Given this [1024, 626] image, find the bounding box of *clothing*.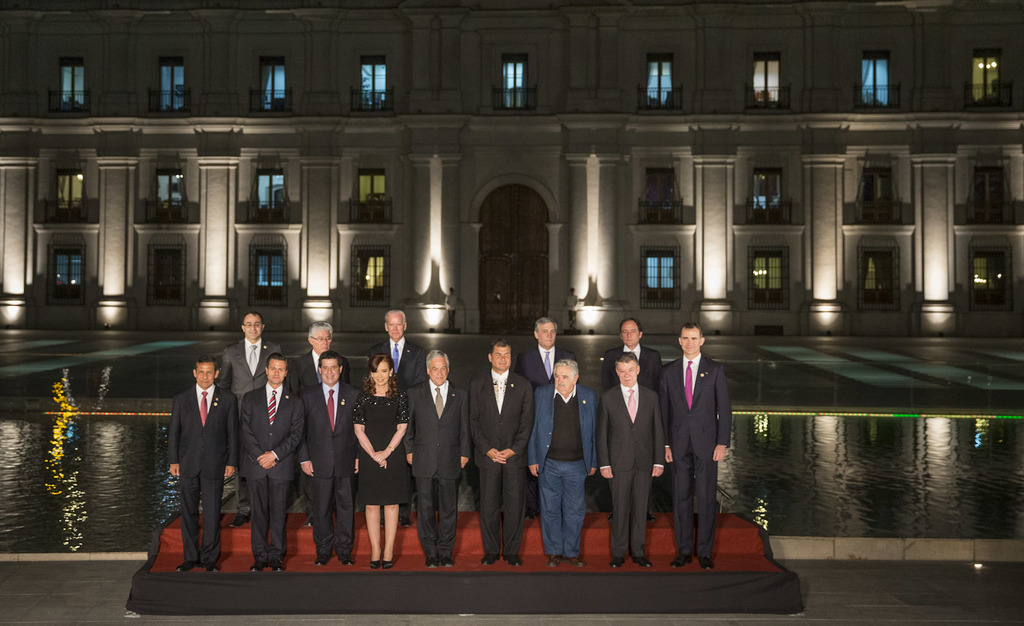
(left=526, top=378, right=594, bottom=555).
